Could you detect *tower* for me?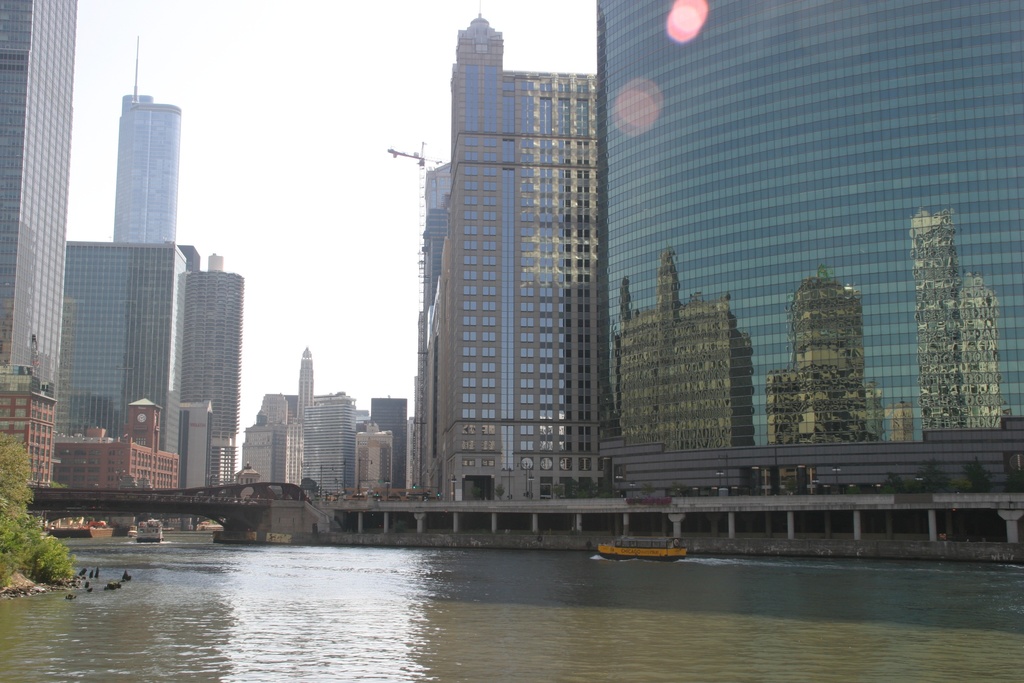
Detection result: bbox=[956, 284, 1009, 439].
